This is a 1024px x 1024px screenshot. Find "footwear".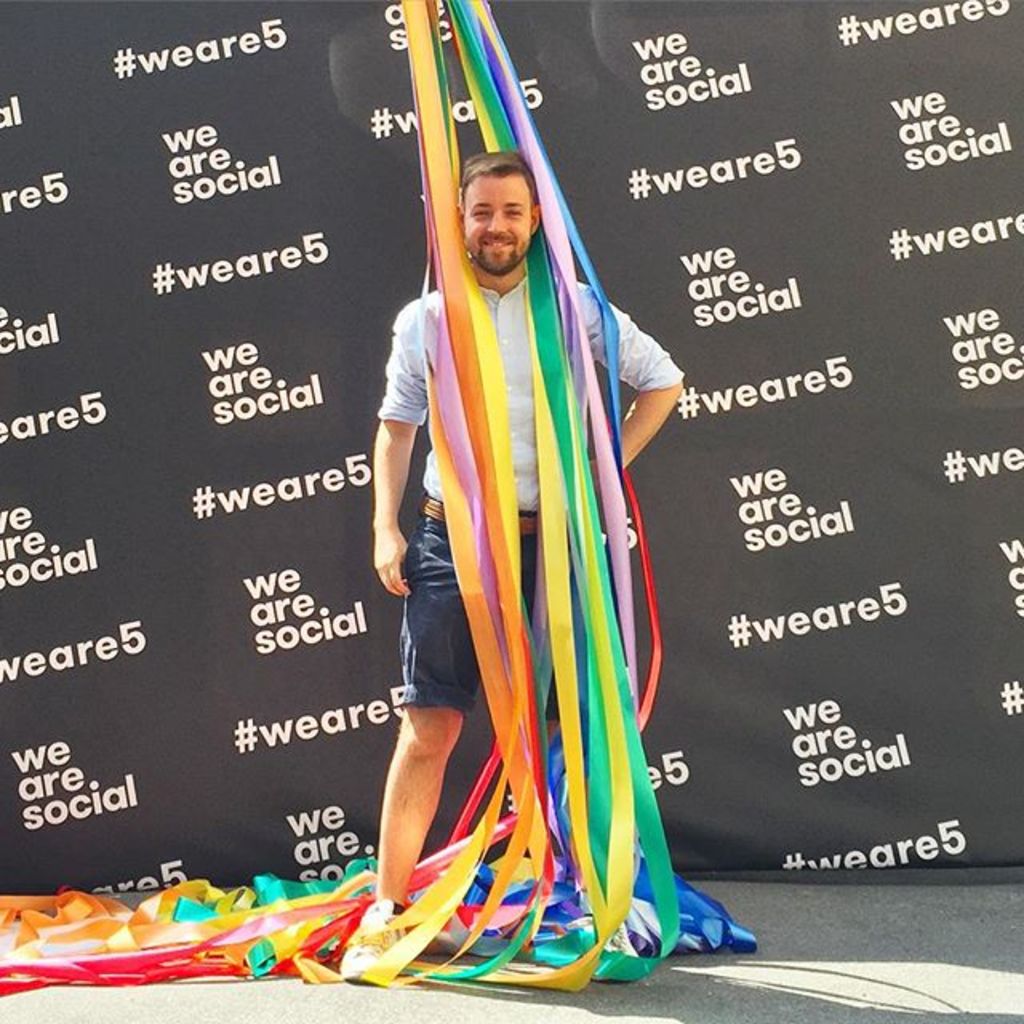
Bounding box: bbox(341, 902, 406, 982).
